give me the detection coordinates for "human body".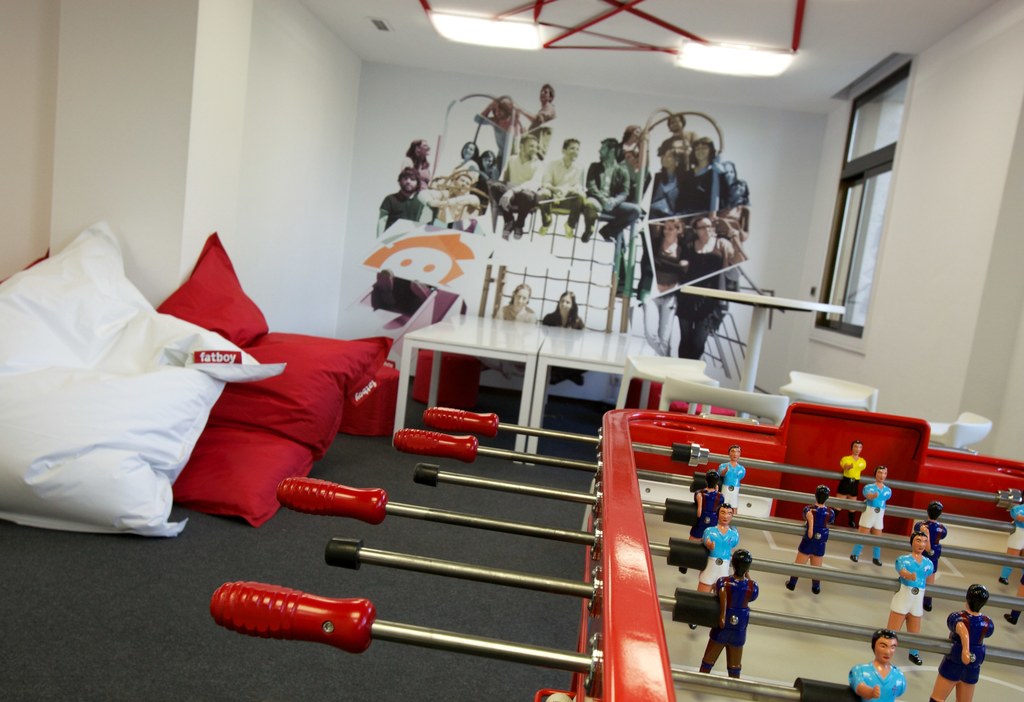
bbox=(671, 215, 736, 357).
